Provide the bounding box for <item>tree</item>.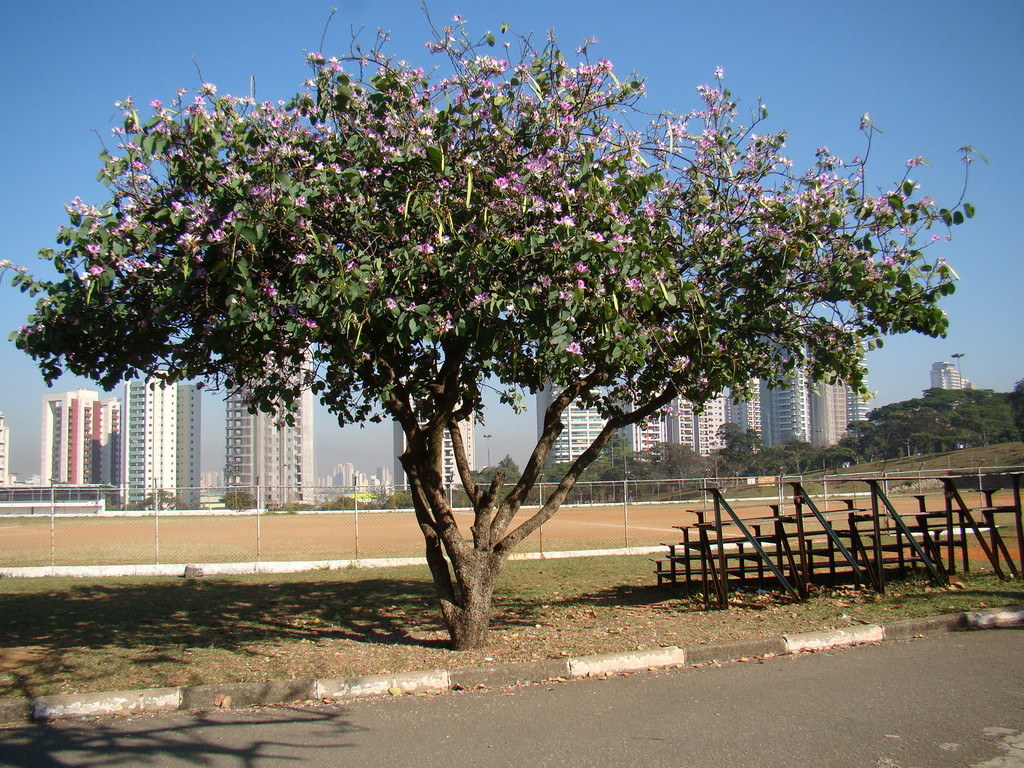
box(928, 380, 1023, 448).
